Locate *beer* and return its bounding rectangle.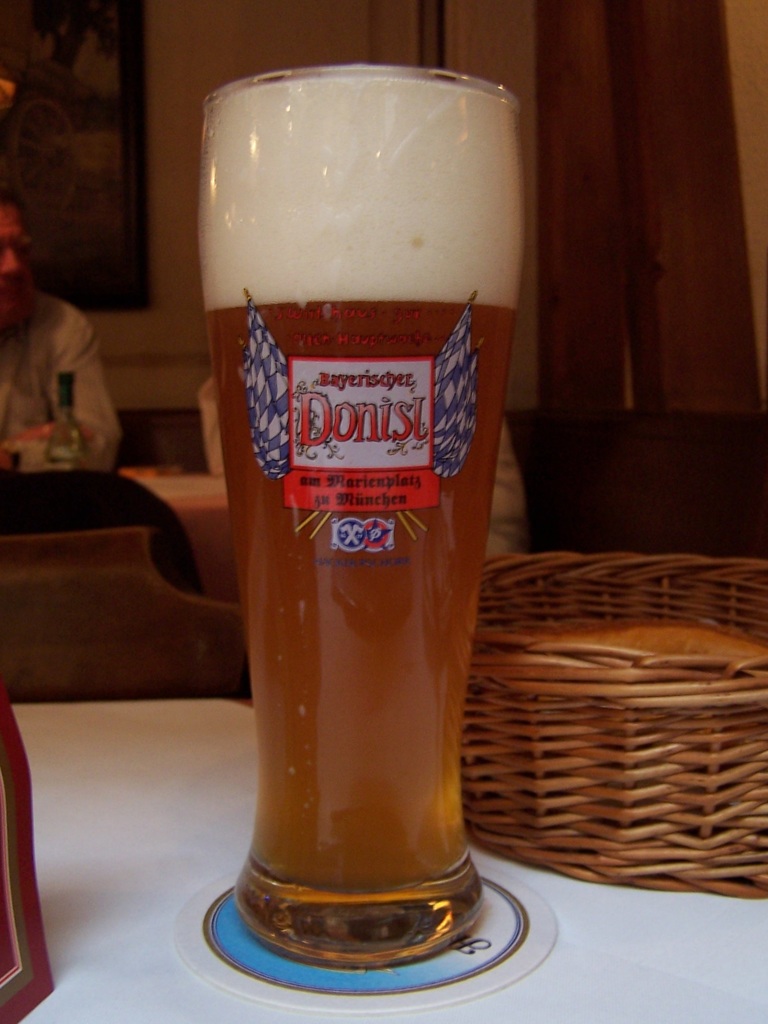
(left=191, top=67, right=531, bottom=1001).
